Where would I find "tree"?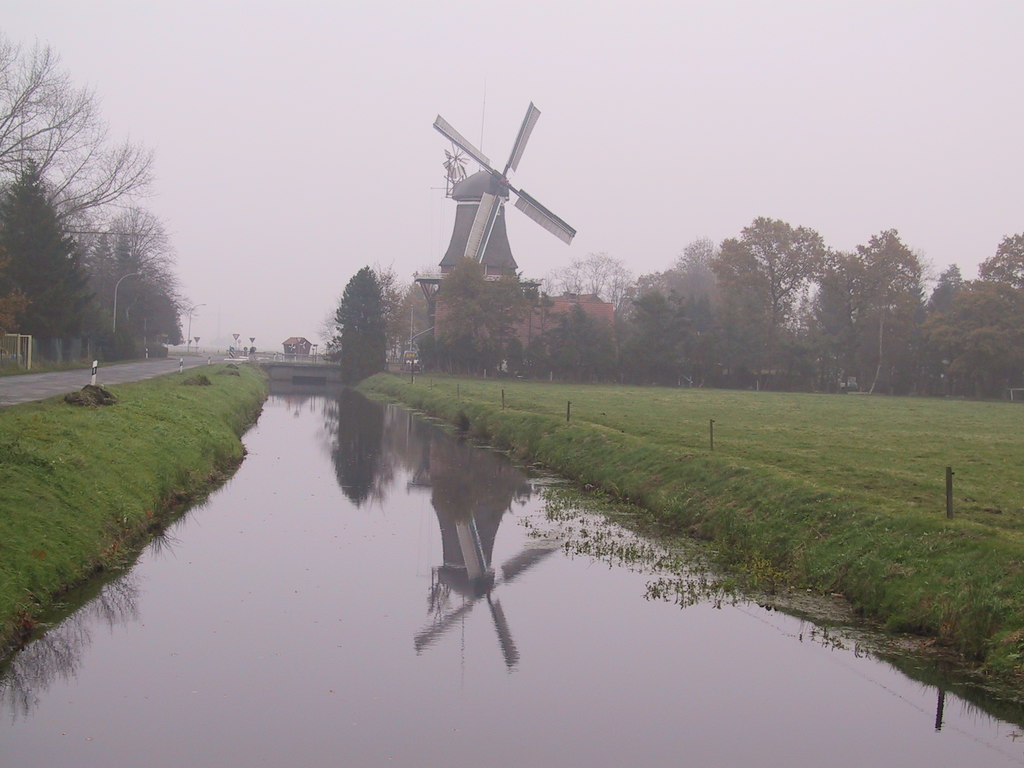
At crop(331, 268, 390, 383).
